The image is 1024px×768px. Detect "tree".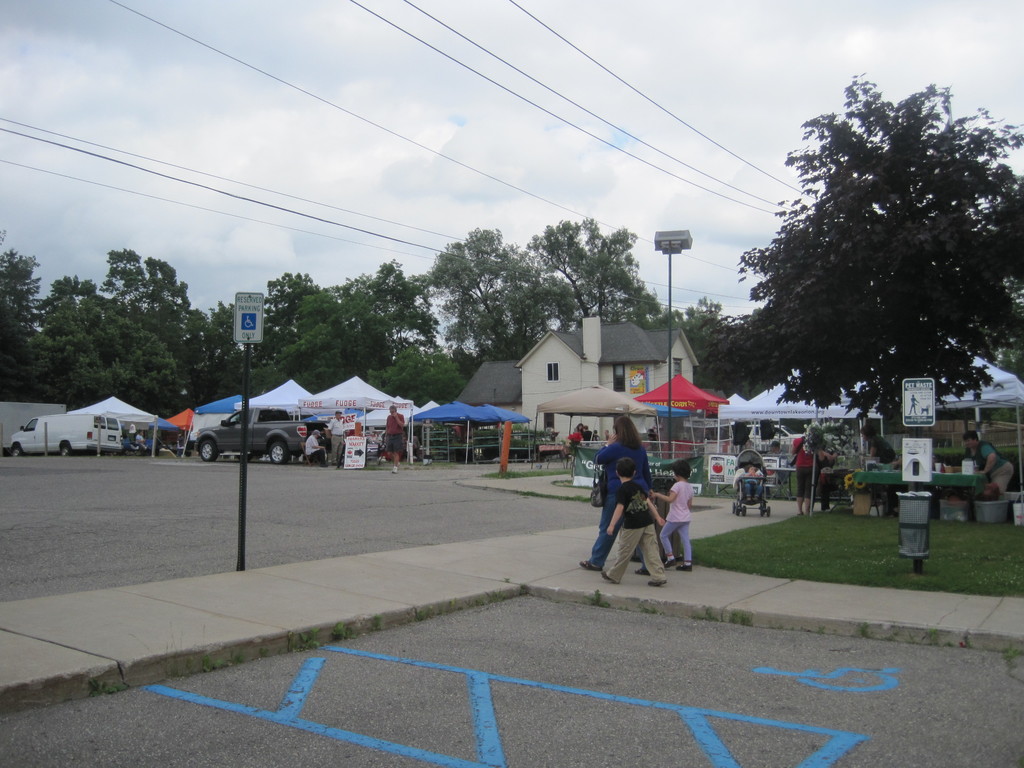
Detection: x1=724 y1=66 x2=1004 y2=481.
